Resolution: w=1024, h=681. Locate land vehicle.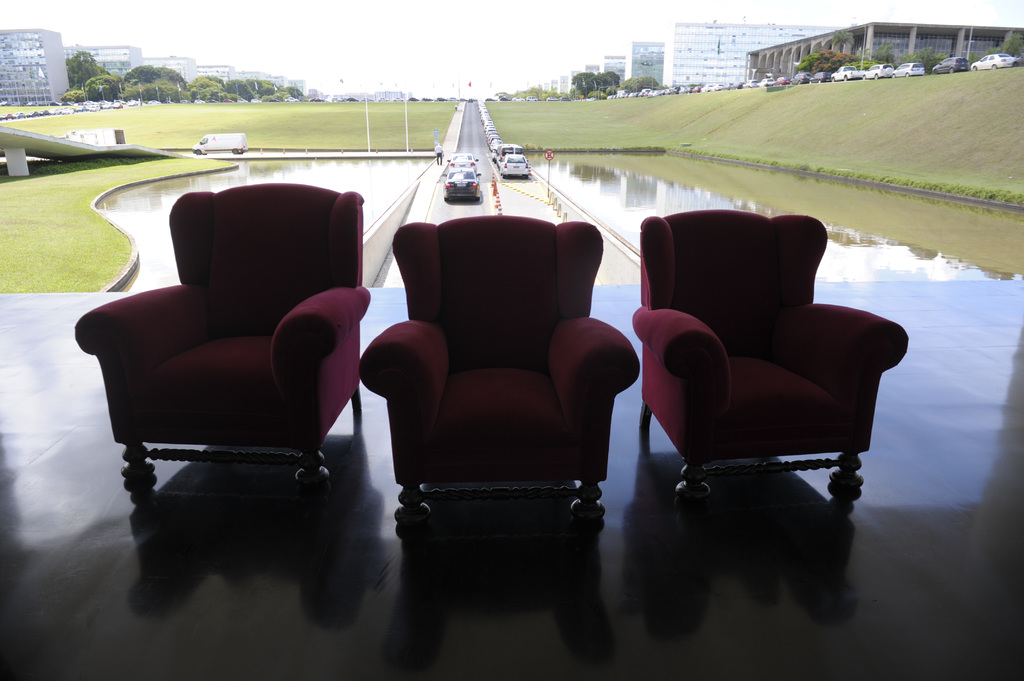
left=810, top=68, right=833, bottom=84.
